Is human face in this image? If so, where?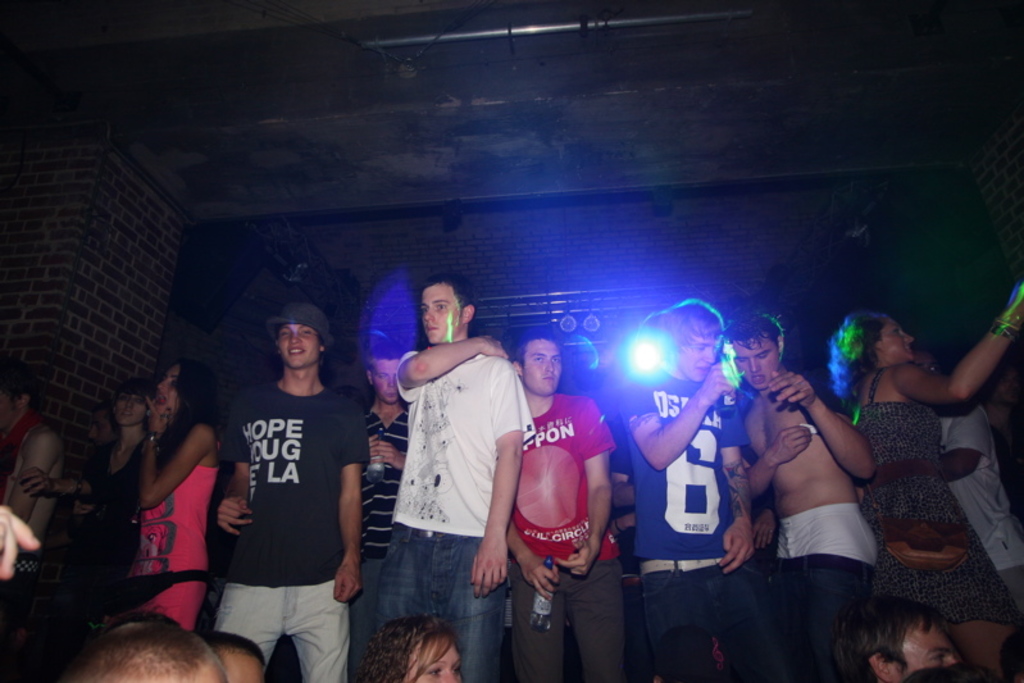
Yes, at [left=159, top=365, right=181, bottom=404].
